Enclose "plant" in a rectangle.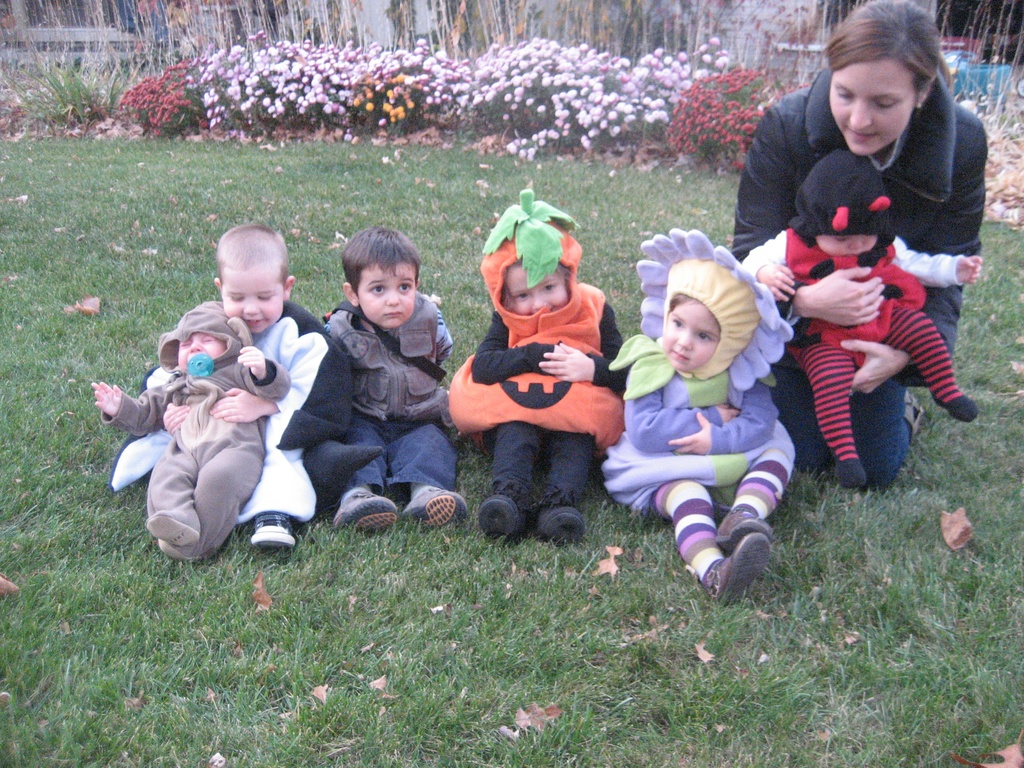
l=2, t=34, r=827, b=157.
